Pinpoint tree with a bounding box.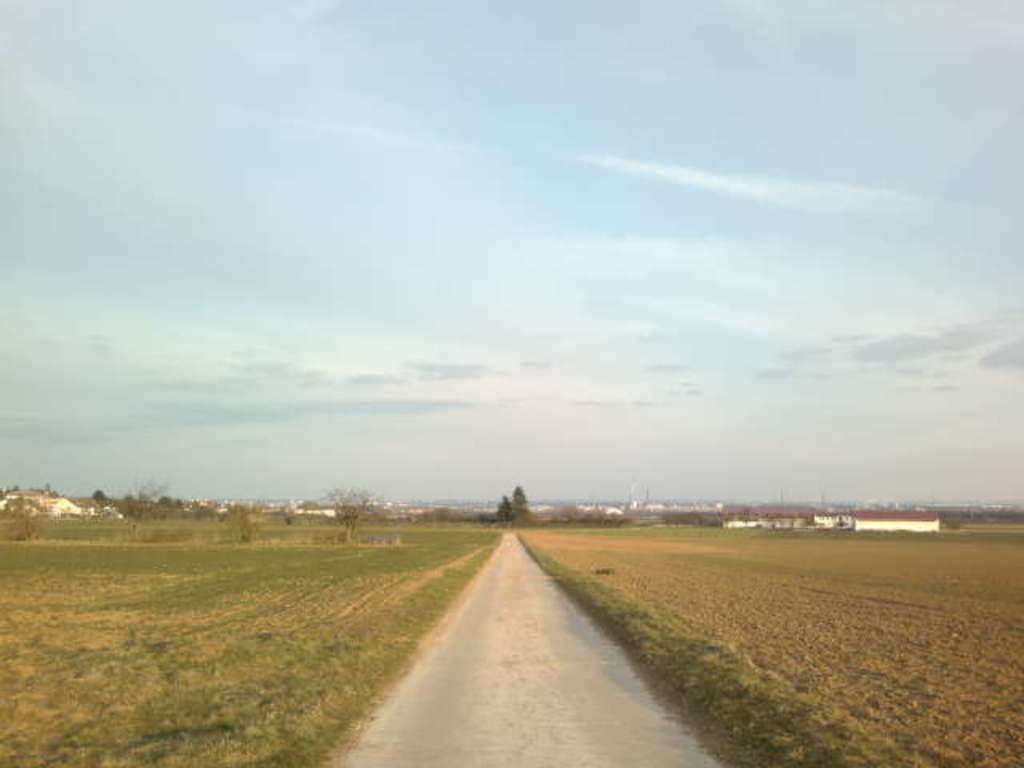
detection(493, 490, 520, 531).
